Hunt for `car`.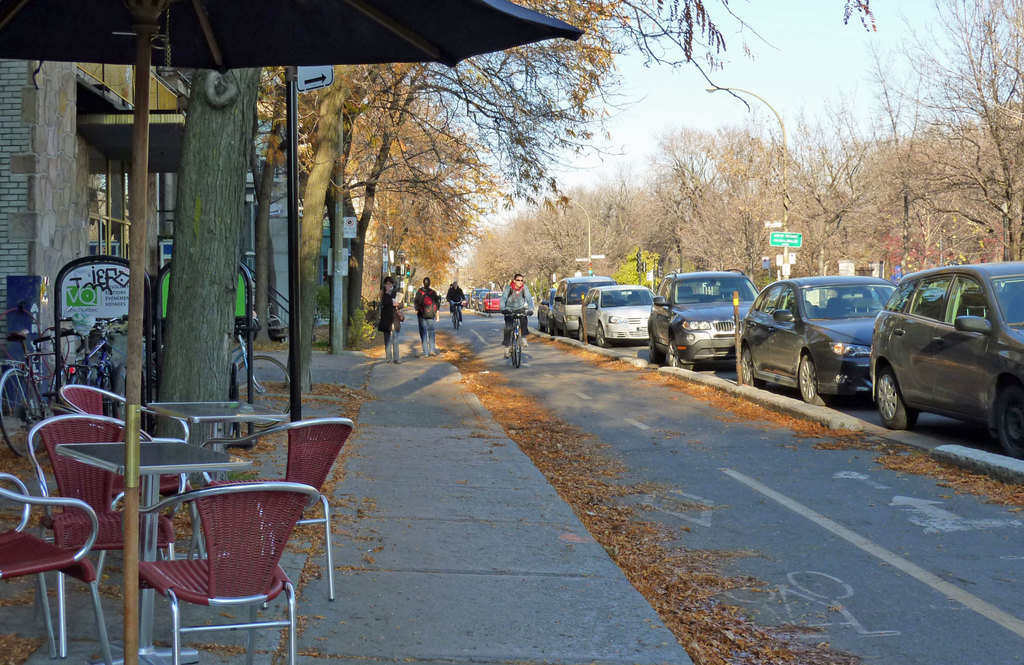
Hunted down at Rect(855, 263, 1016, 447).
